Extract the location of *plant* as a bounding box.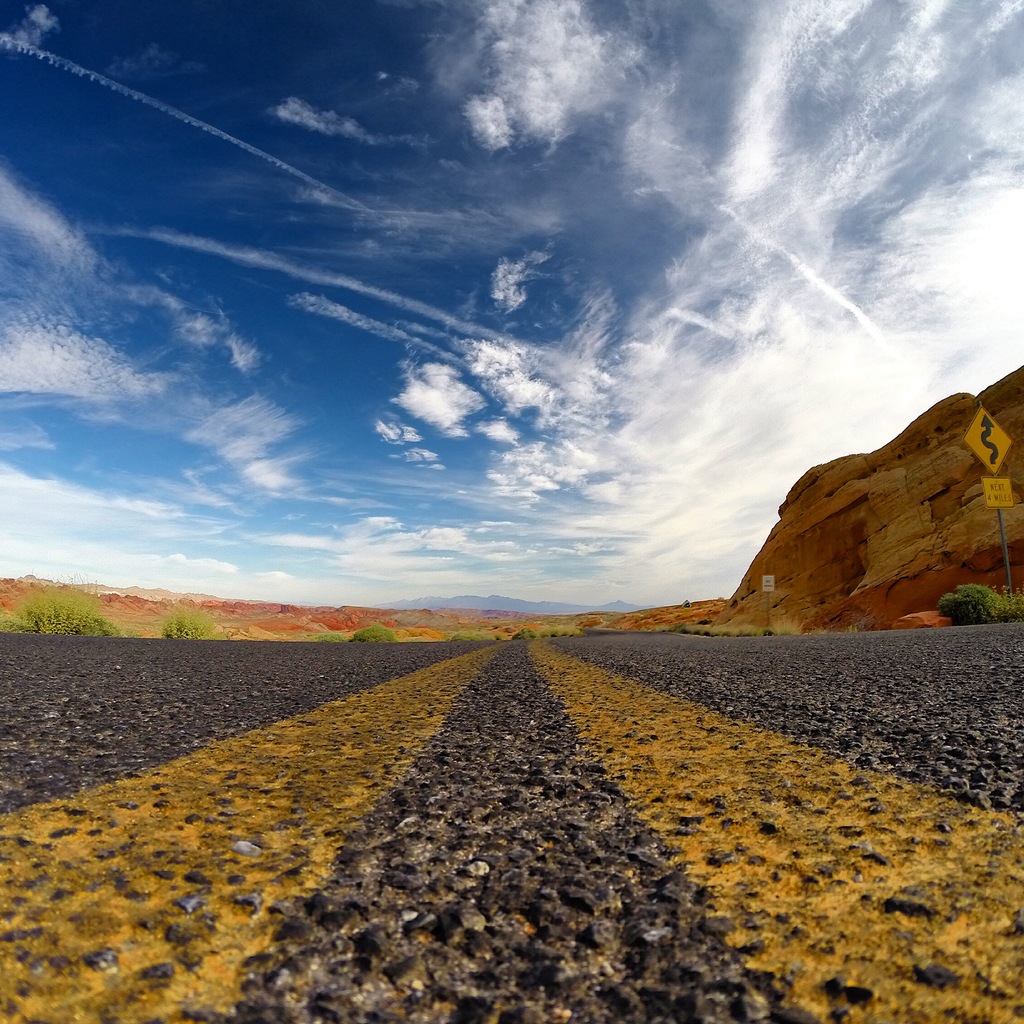
bbox=(148, 588, 234, 645).
